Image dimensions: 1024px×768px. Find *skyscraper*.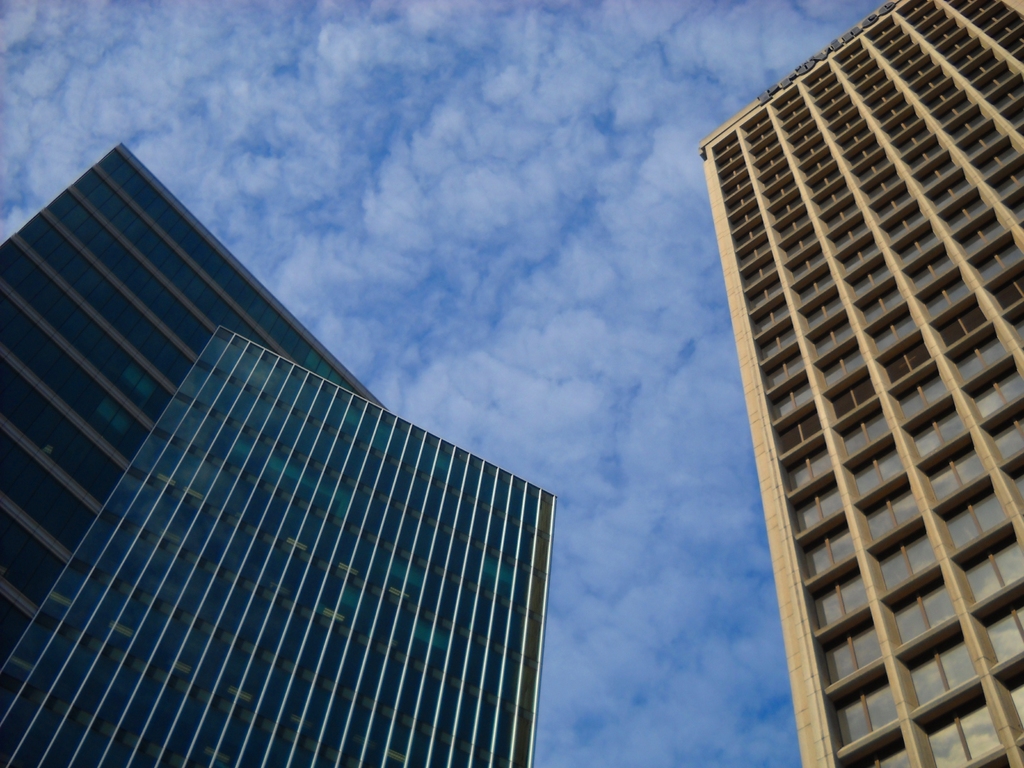
detection(689, 0, 1023, 767).
